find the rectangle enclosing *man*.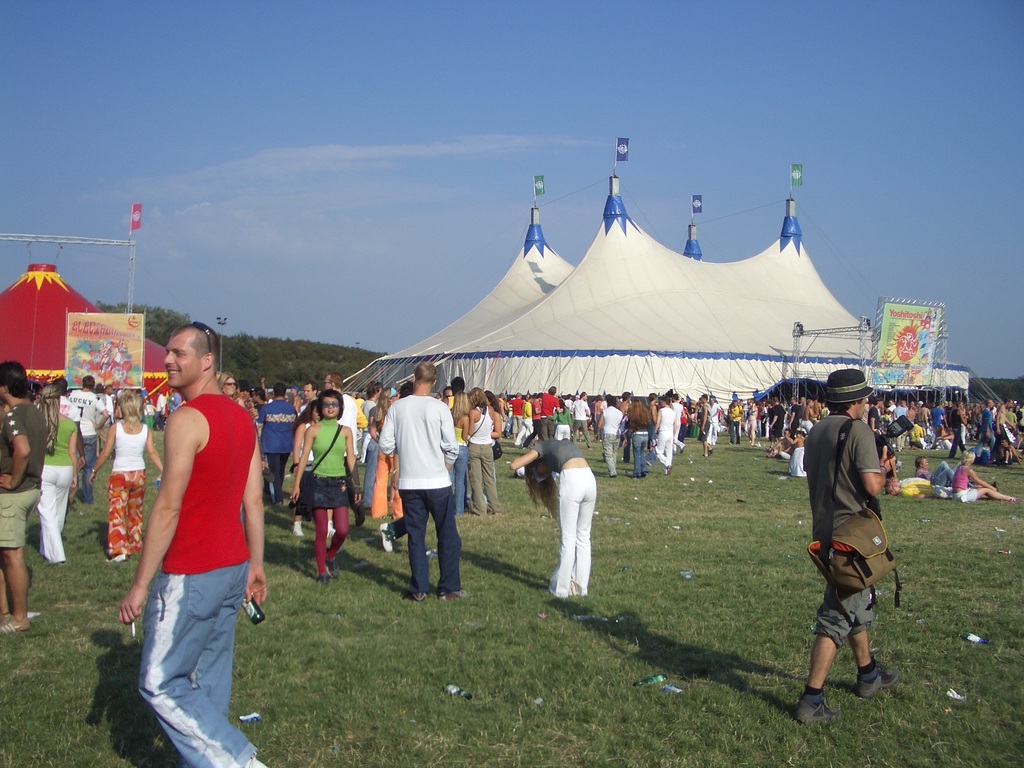
540:383:562:442.
